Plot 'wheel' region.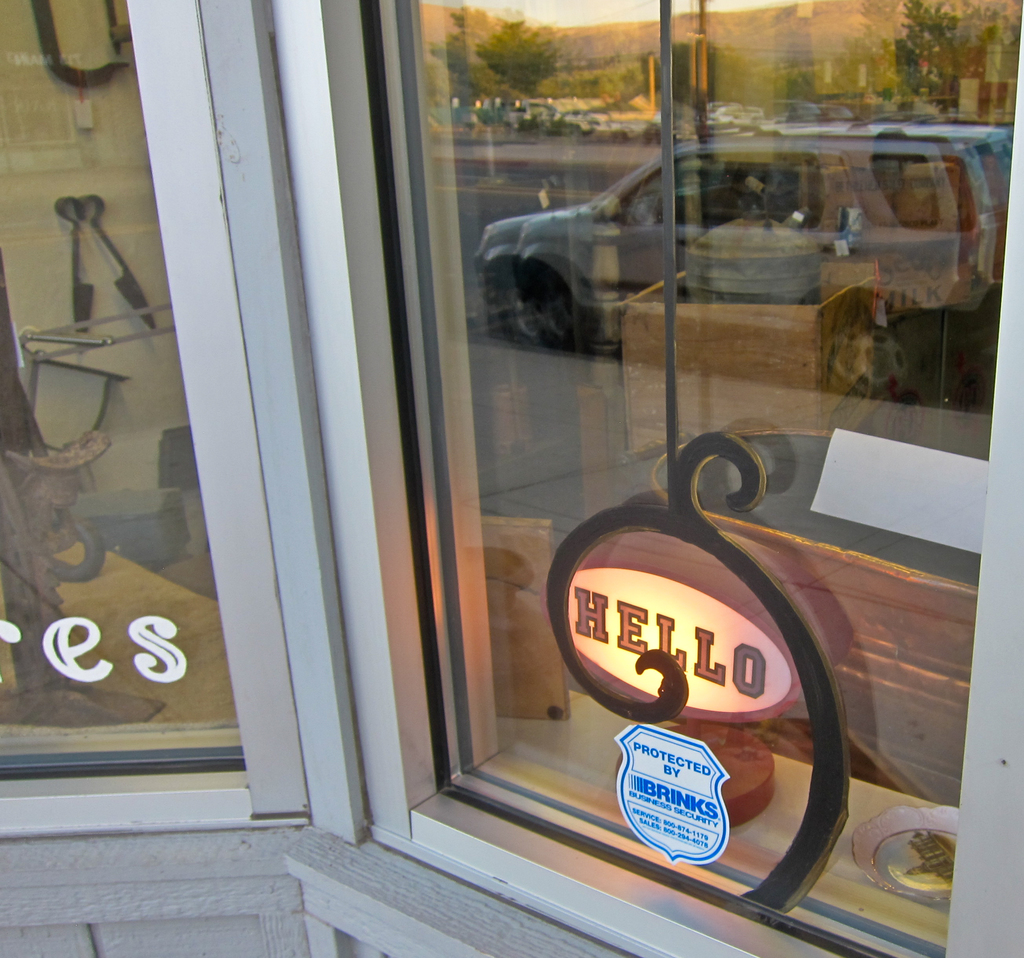
Plotted at bbox(488, 259, 598, 355).
